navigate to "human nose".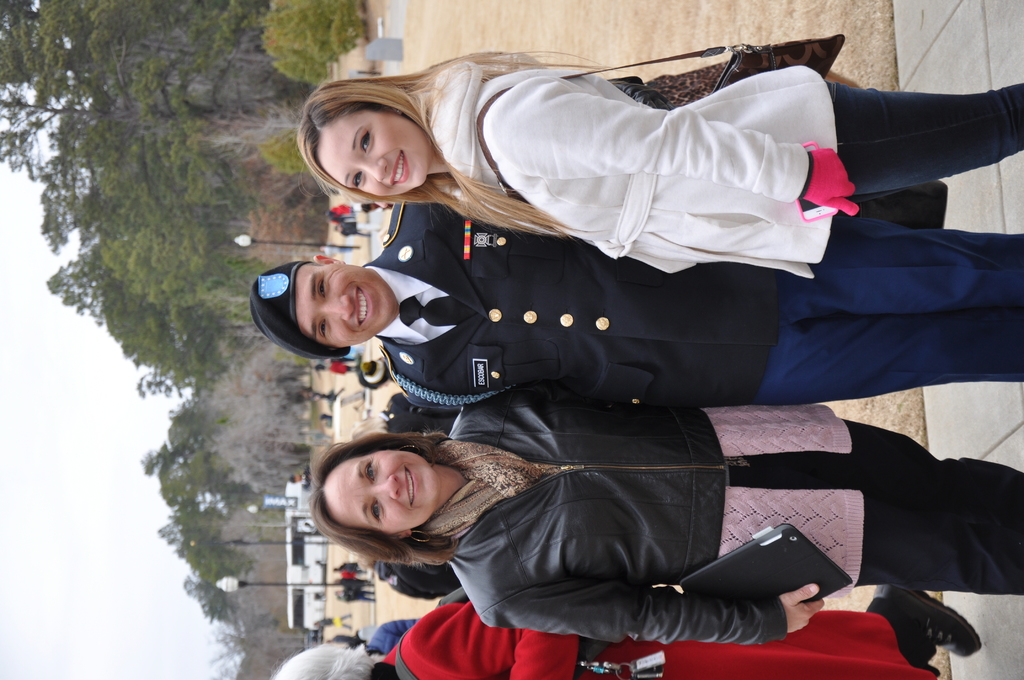
Navigation target: (358,158,388,185).
